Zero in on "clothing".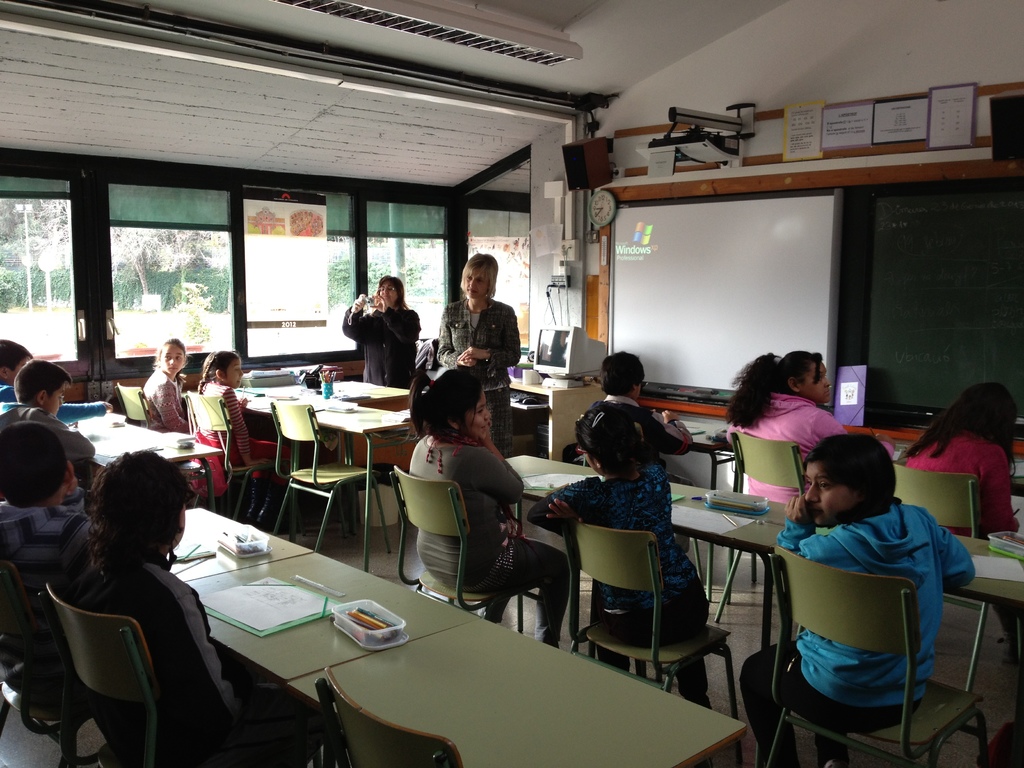
Zeroed in: 341:298:420:388.
